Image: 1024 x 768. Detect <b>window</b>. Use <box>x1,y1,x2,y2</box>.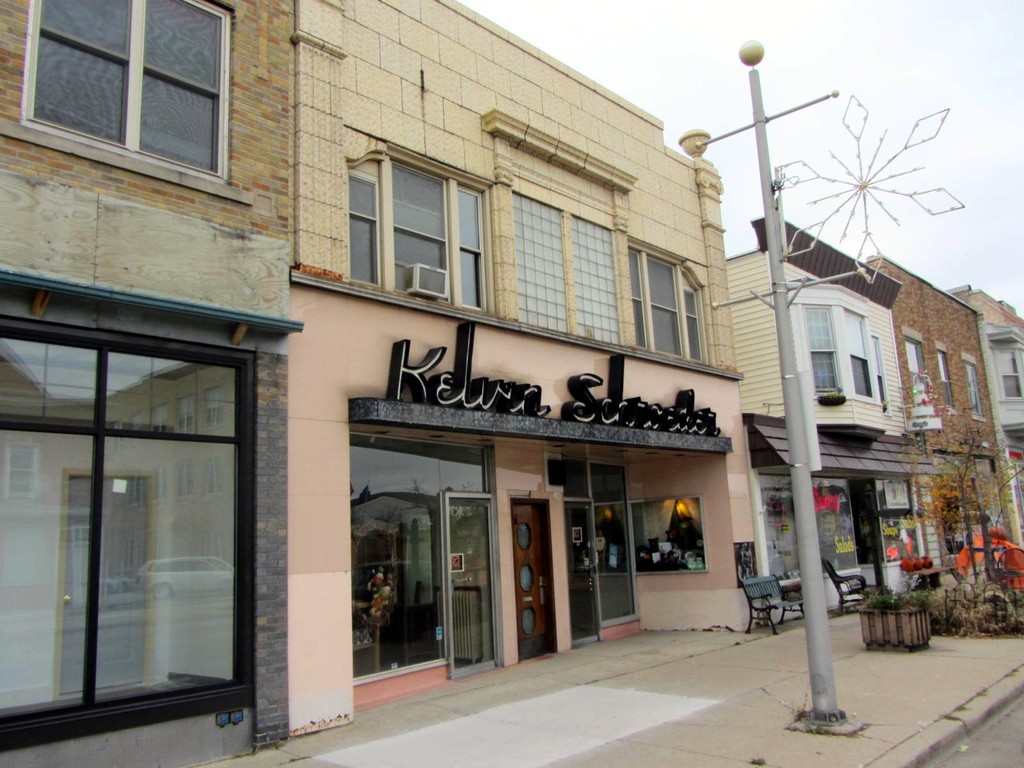
<box>961,346,991,428</box>.
